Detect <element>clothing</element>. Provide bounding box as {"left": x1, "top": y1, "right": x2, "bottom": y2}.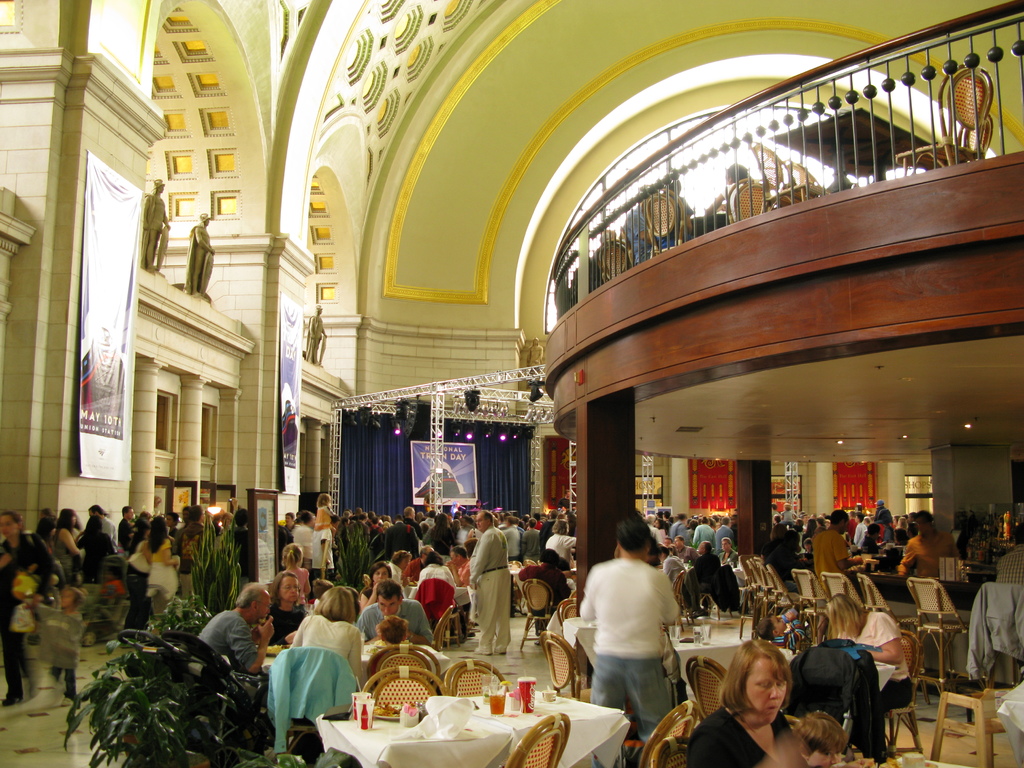
{"left": 828, "top": 177, "right": 853, "bottom": 191}.
